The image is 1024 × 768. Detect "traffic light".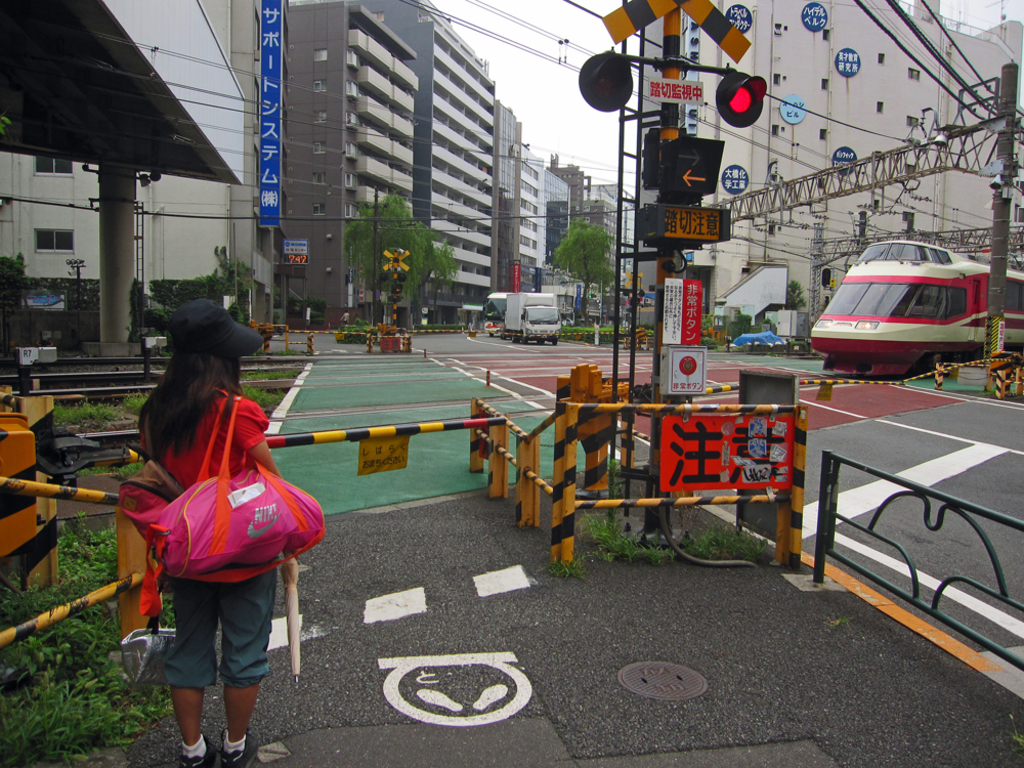
Detection: bbox=[577, 51, 633, 113].
